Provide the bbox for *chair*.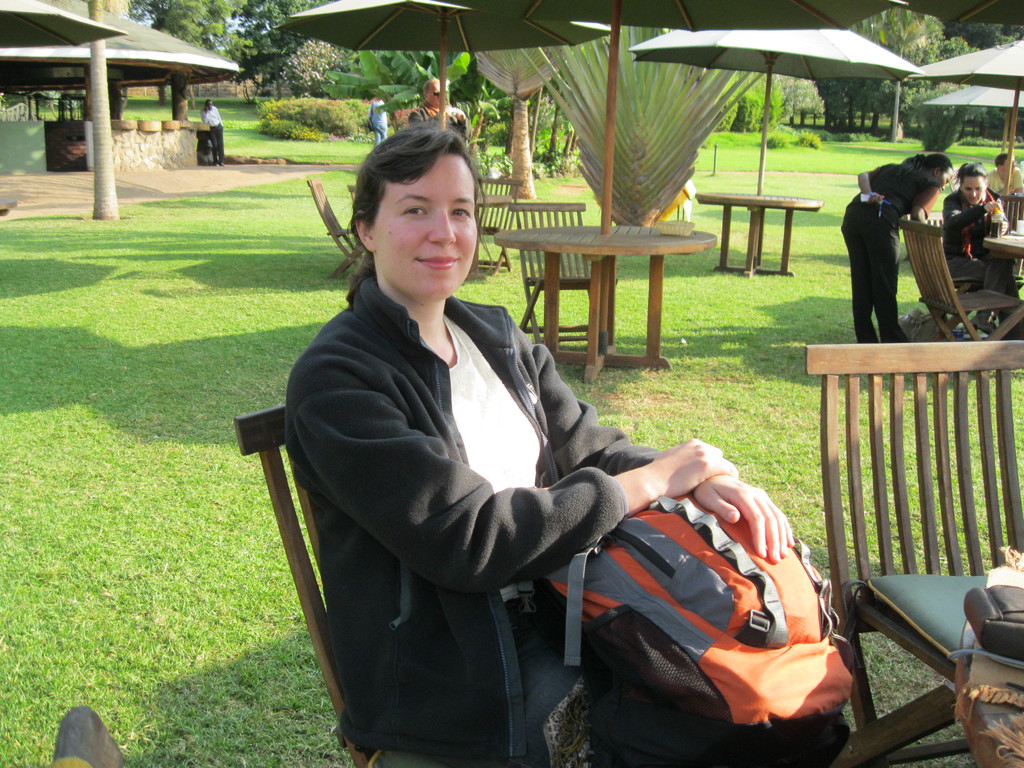
997/193/1023/230.
